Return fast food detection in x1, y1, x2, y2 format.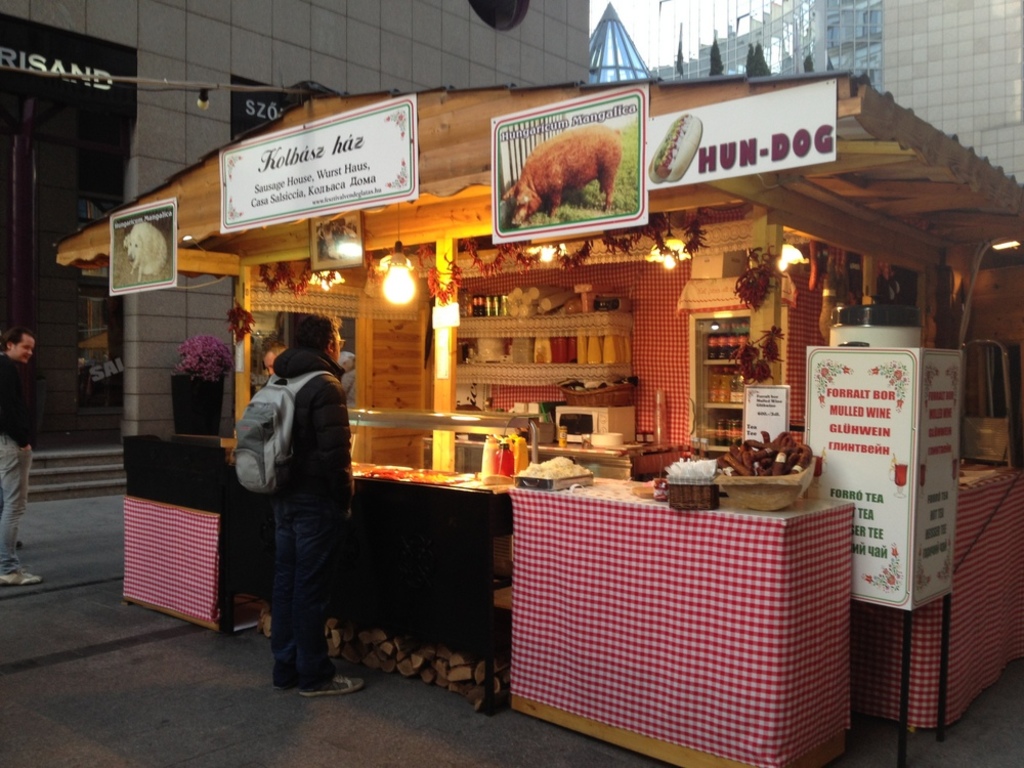
643, 109, 709, 184.
